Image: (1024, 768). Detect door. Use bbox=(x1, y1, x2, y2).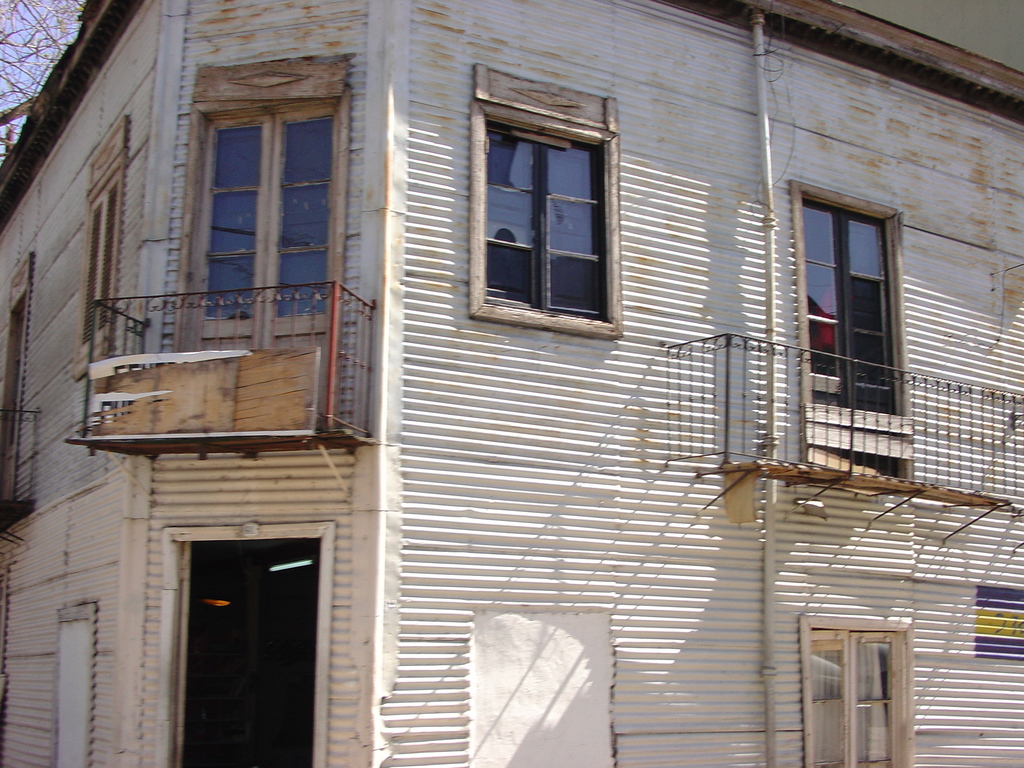
bbox=(172, 544, 195, 767).
